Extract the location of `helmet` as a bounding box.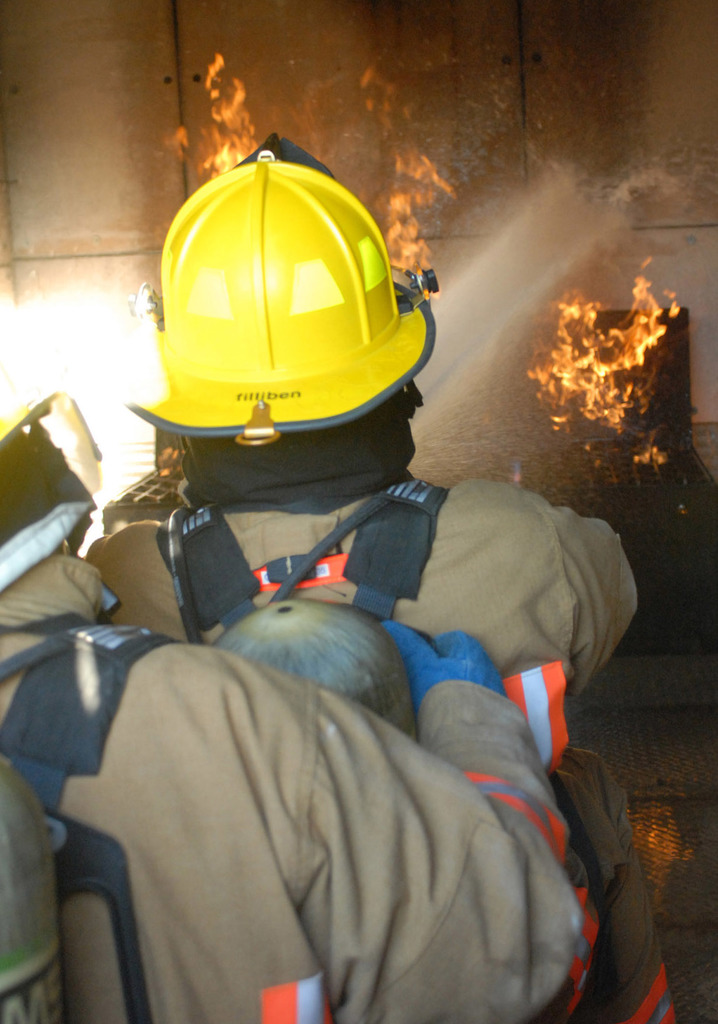
BBox(128, 124, 436, 507).
